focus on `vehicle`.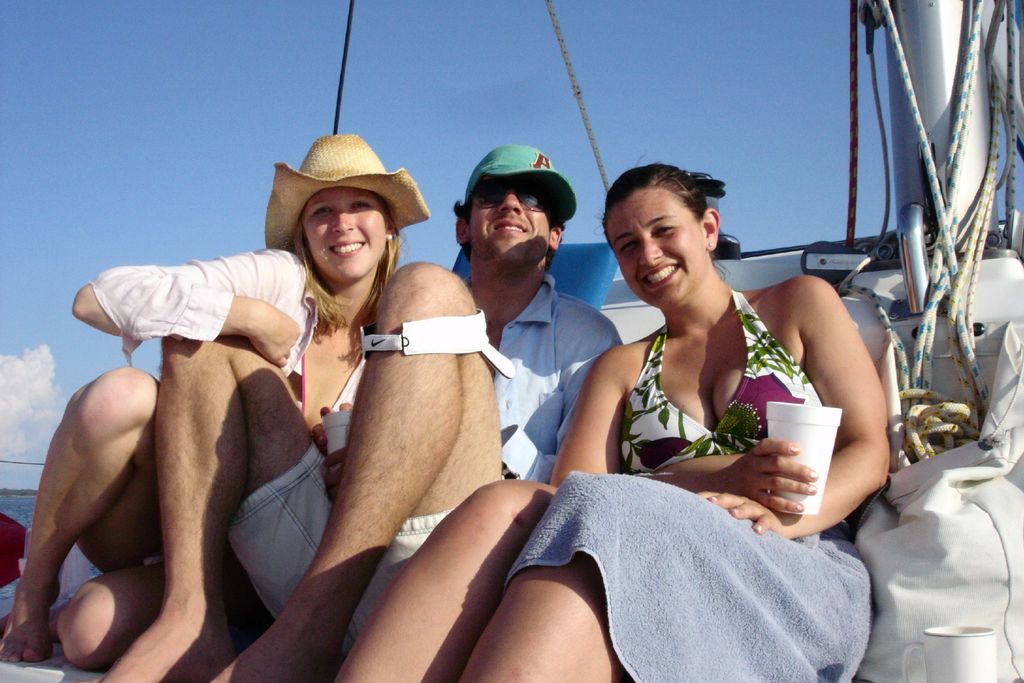
Focused at BBox(0, 0, 1023, 682).
